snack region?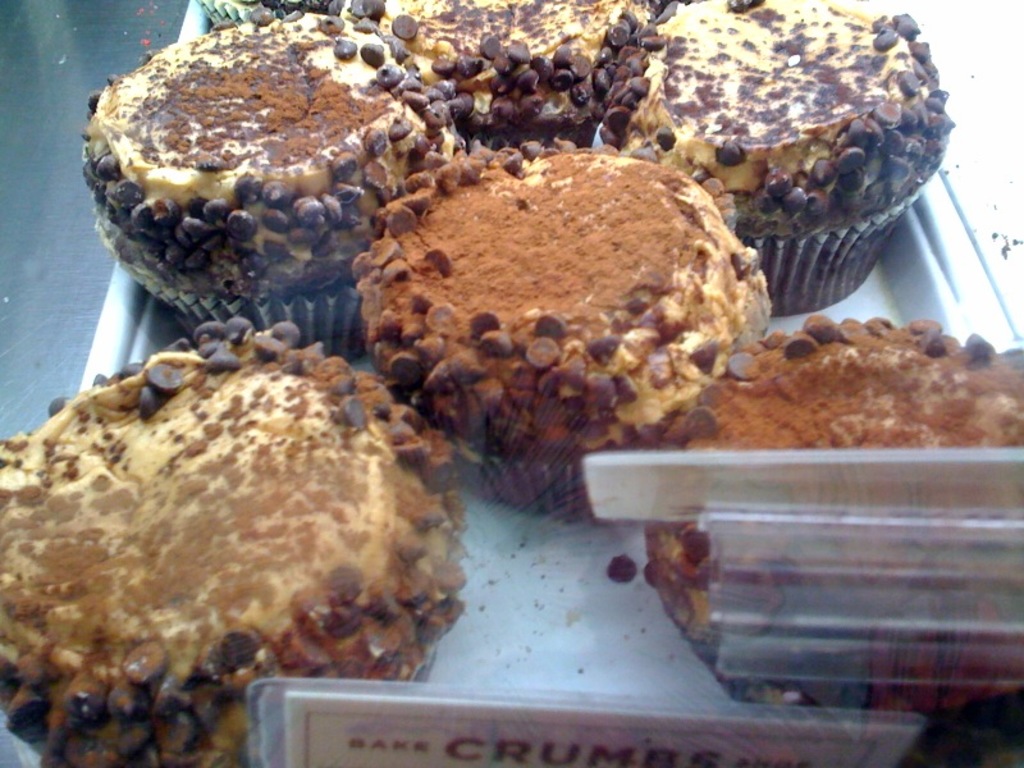
369:133:767:512
